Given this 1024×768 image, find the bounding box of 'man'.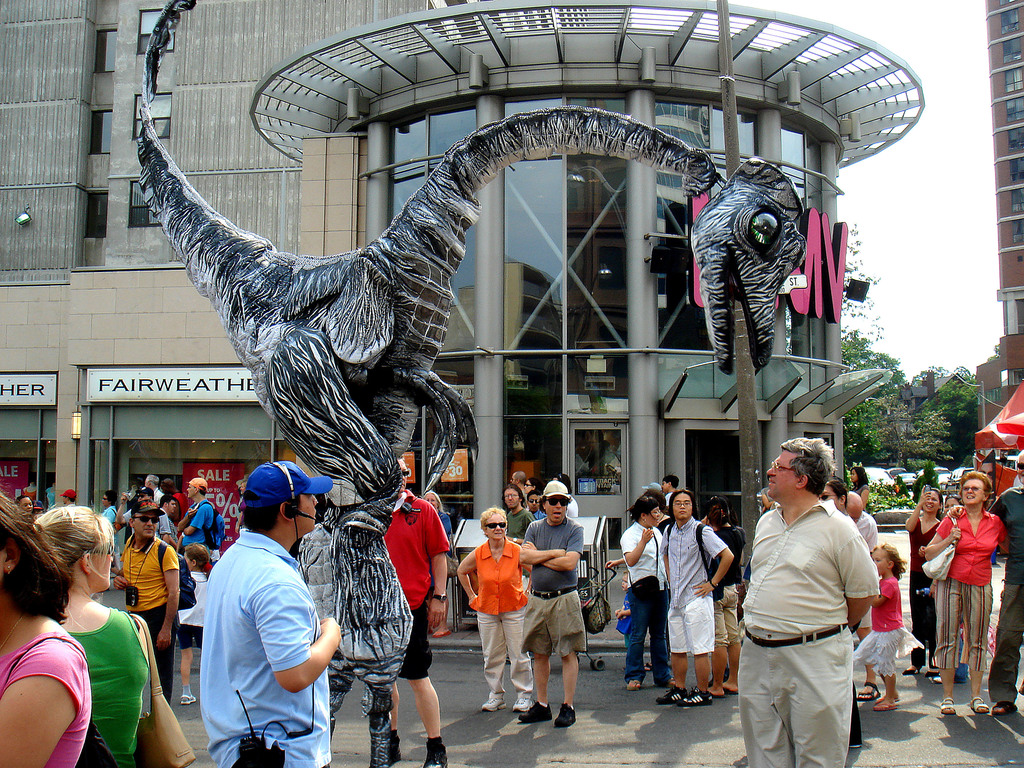
(x1=980, y1=449, x2=1023, y2=728).
